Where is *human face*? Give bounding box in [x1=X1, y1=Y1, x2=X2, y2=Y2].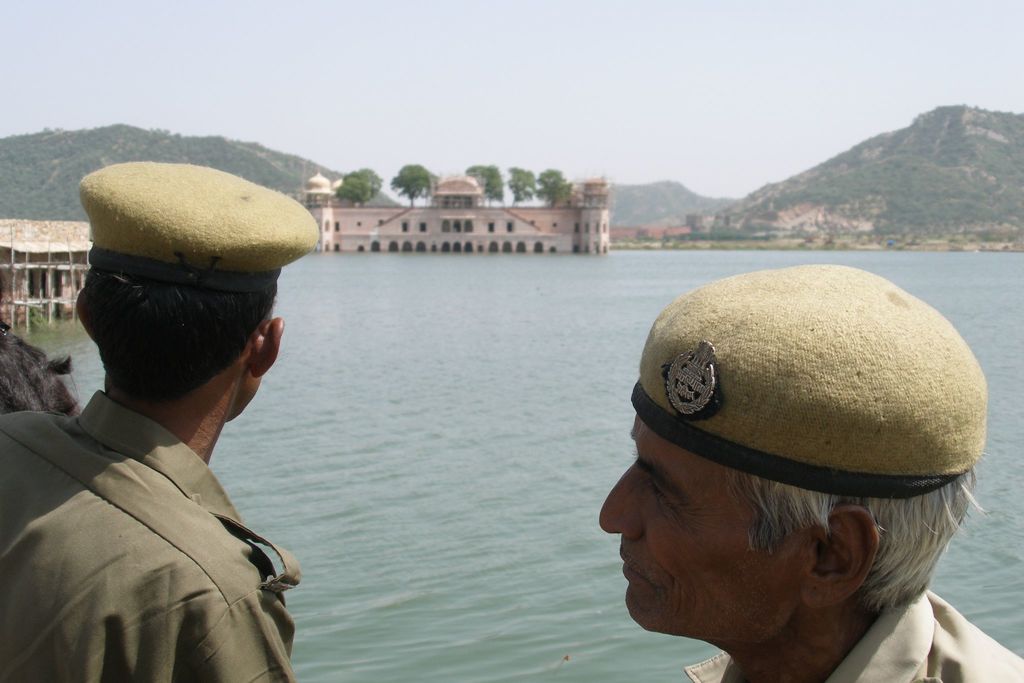
[x1=603, y1=414, x2=812, y2=628].
